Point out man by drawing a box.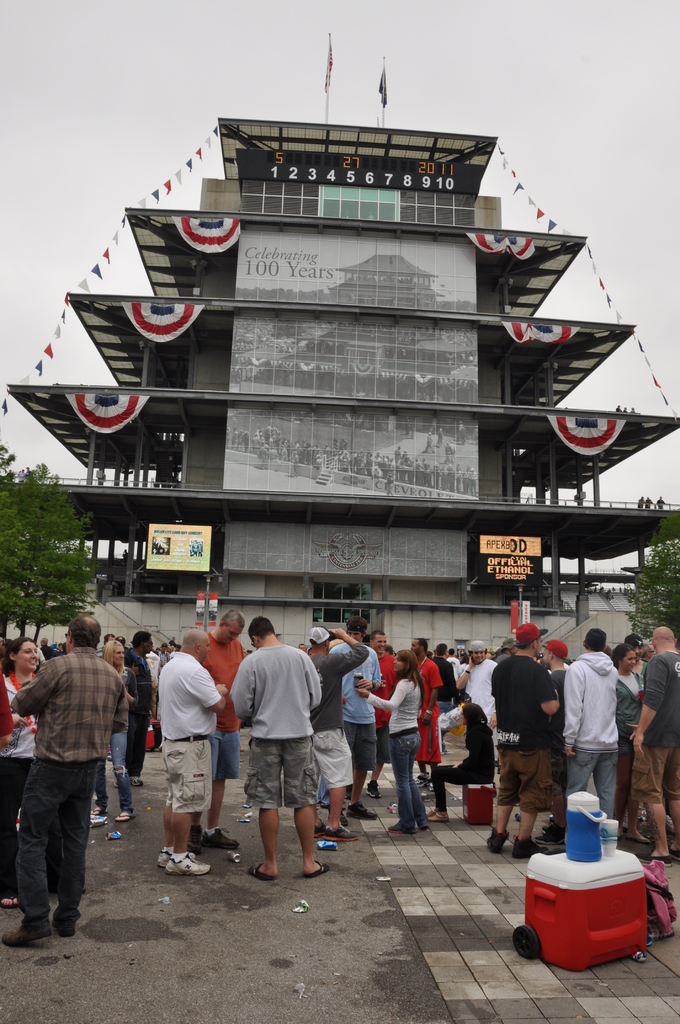
[left=110, top=631, right=158, bottom=783].
